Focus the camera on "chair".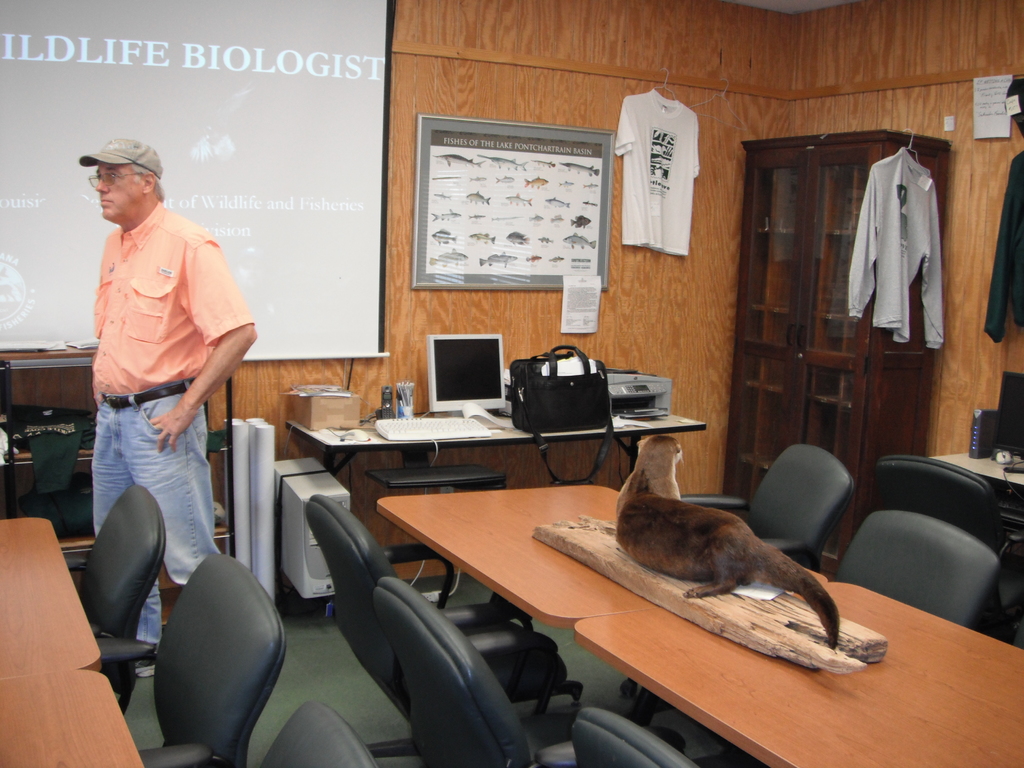
Focus region: (left=65, top=482, right=170, bottom=717).
